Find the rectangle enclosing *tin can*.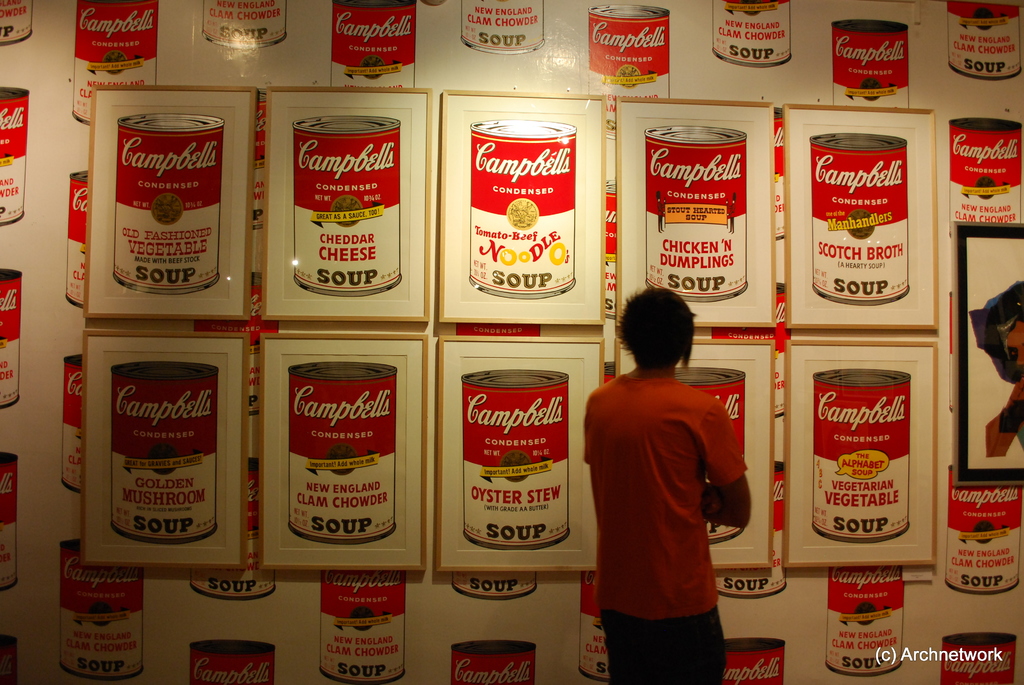
73,1,163,130.
